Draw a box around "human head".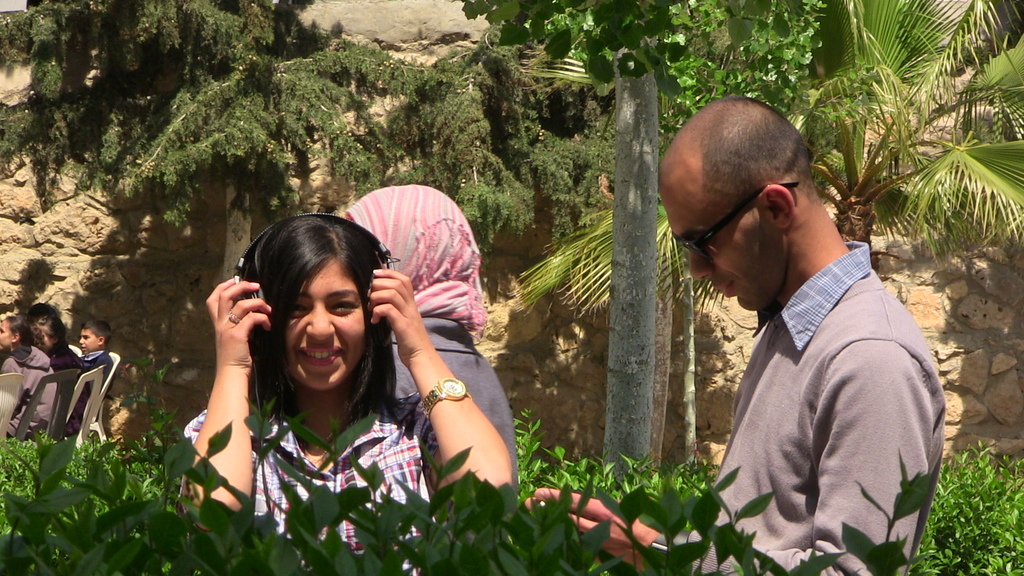
x1=0 y1=318 x2=27 y2=356.
